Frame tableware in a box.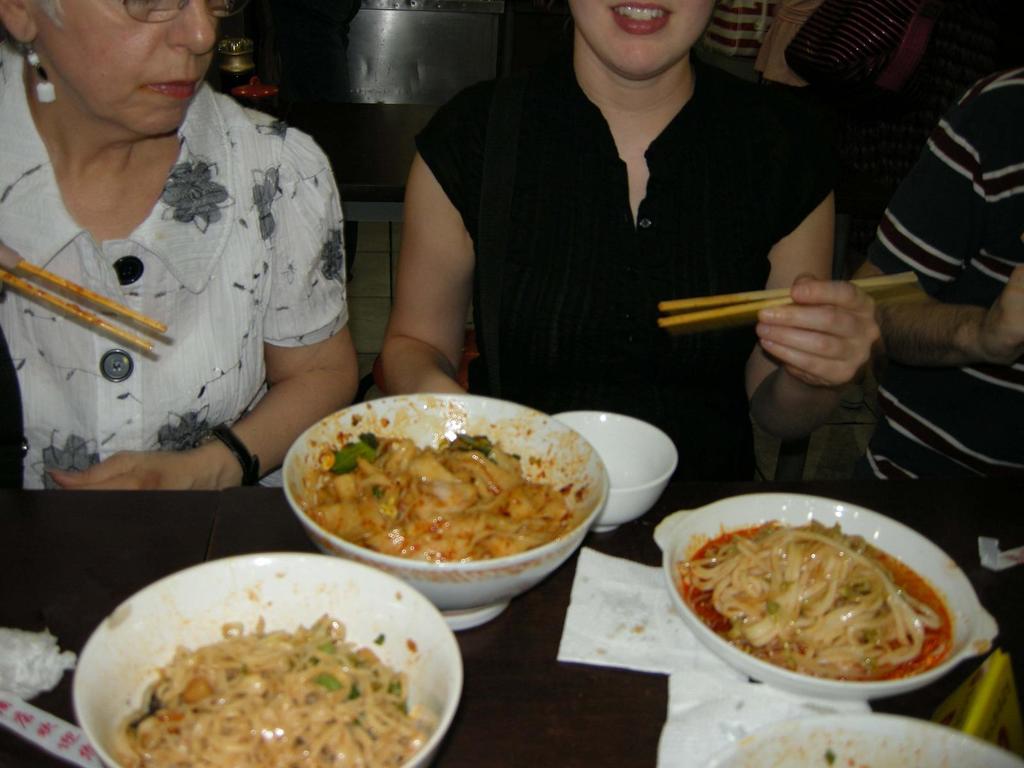
655, 499, 1000, 700.
